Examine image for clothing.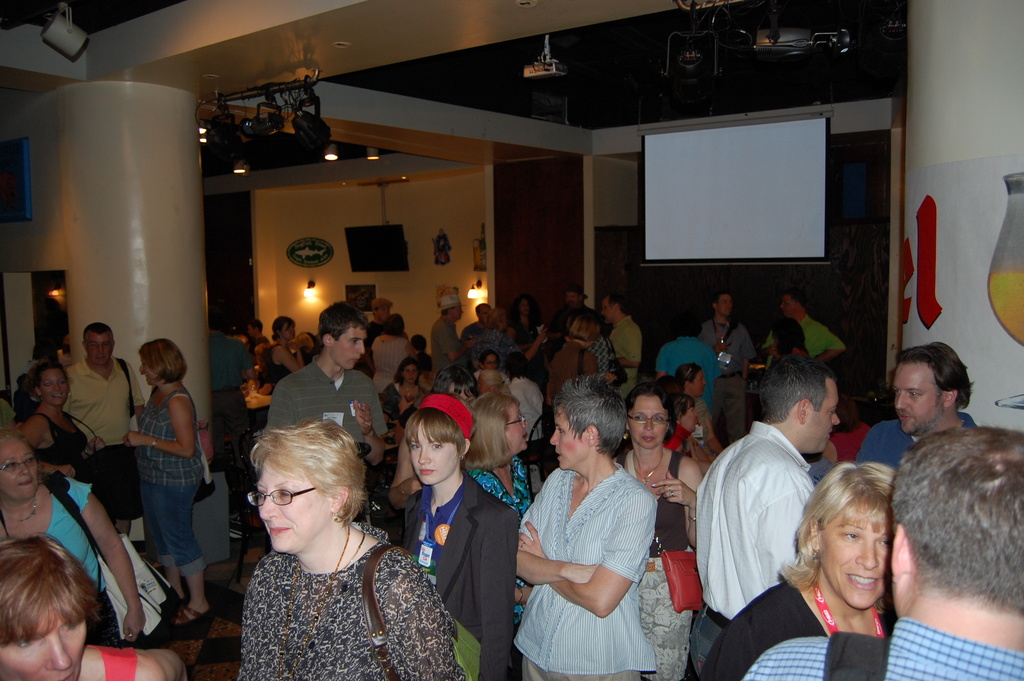
Examination result: 739:616:1020:680.
